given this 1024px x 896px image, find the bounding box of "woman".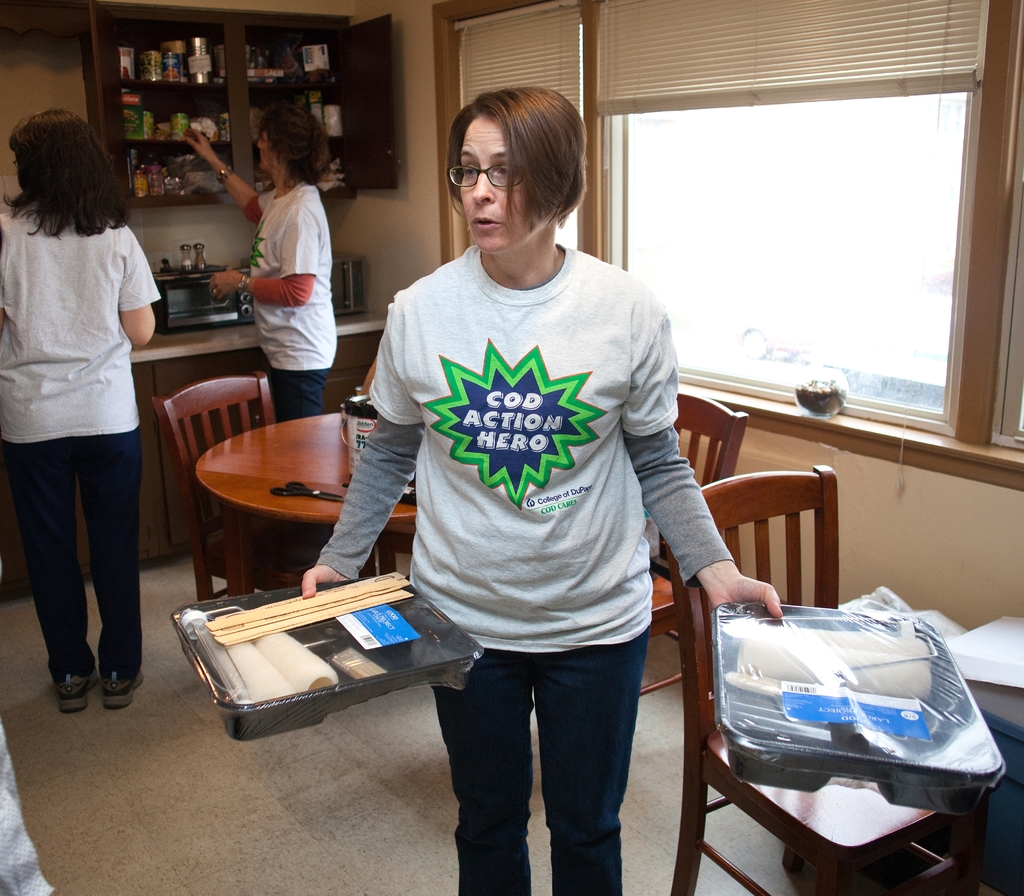
{"x1": 5, "y1": 98, "x2": 169, "y2": 721}.
